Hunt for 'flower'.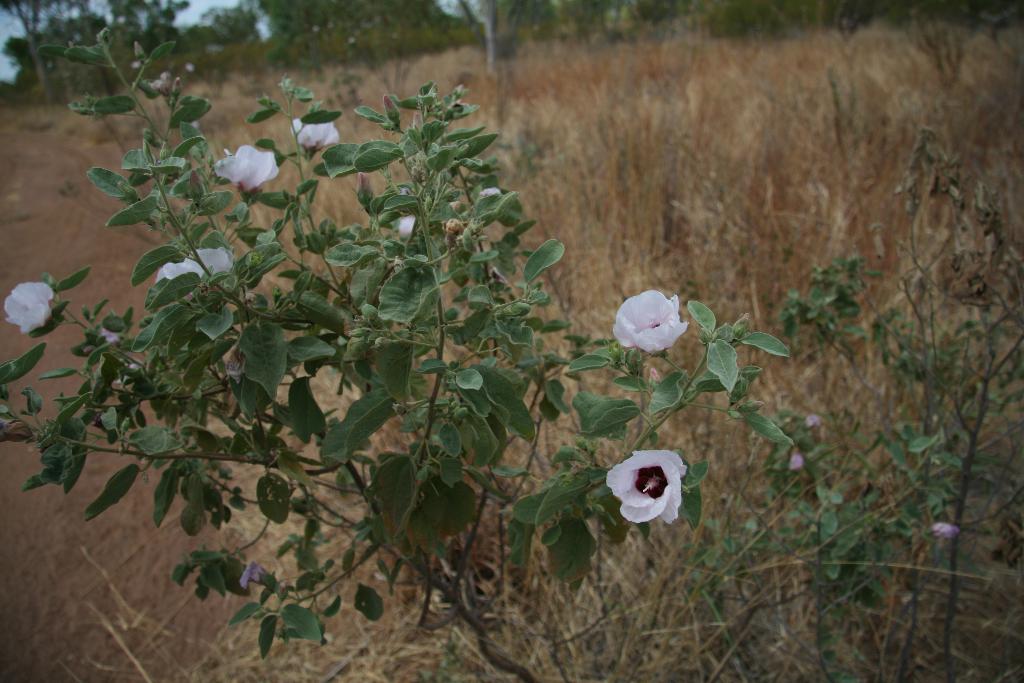
Hunted down at {"left": 612, "top": 281, "right": 706, "bottom": 357}.
